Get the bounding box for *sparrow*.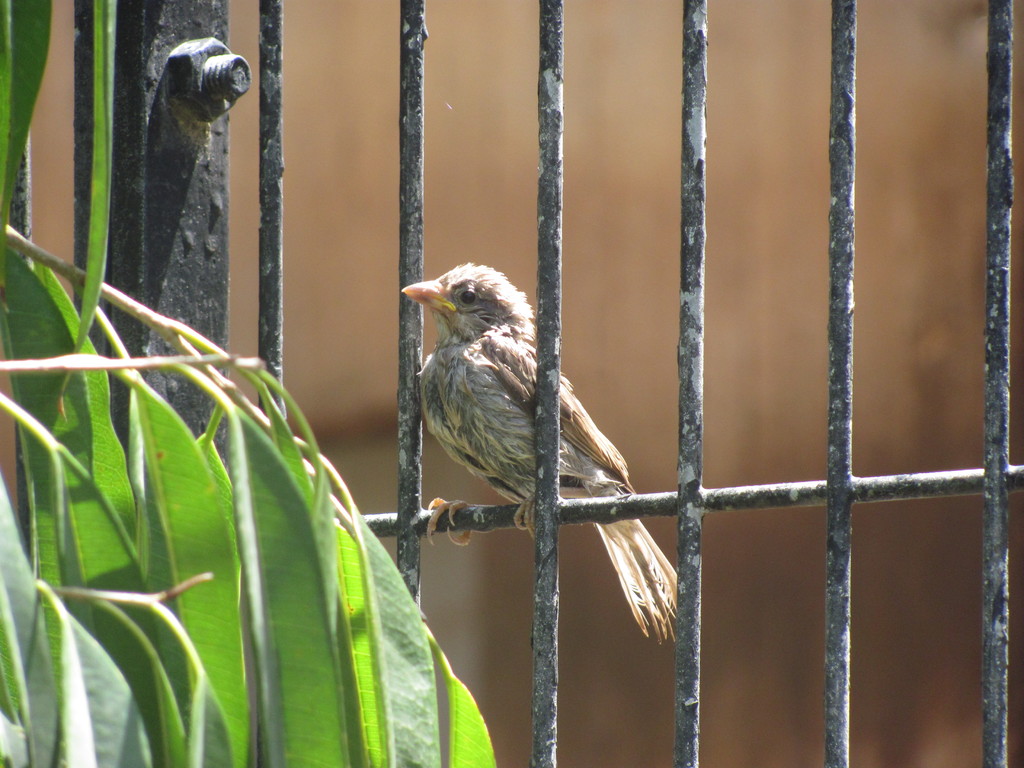
<bbox>399, 262, 681, 646</bbox>.
